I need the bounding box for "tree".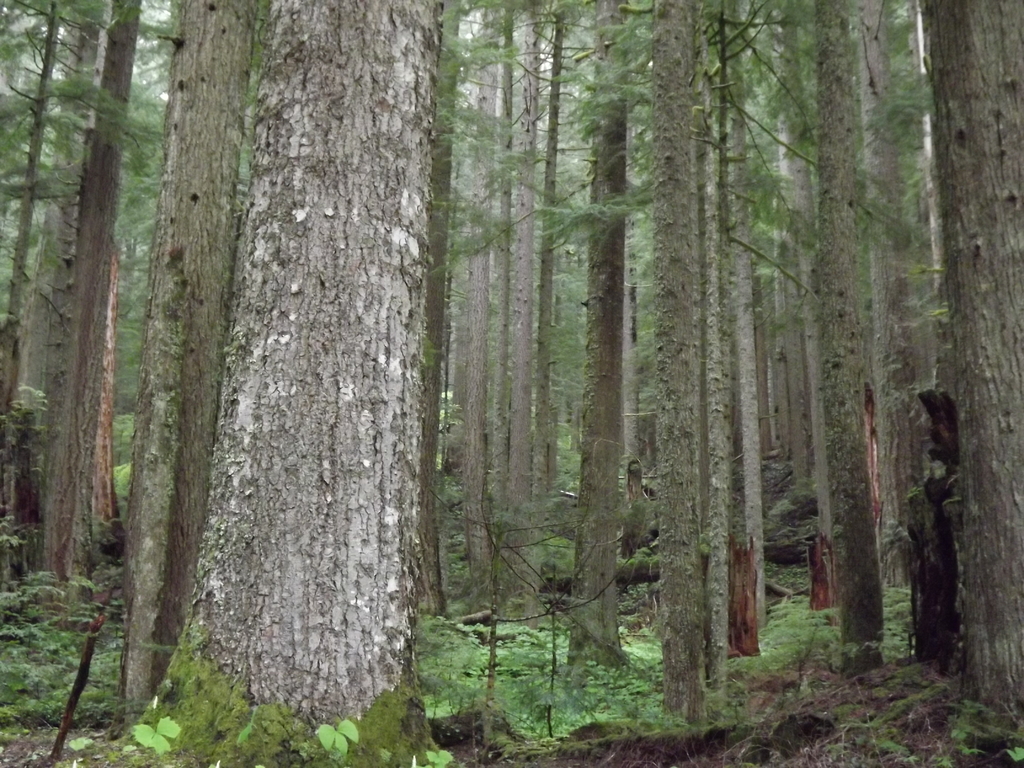
Here it is: region(109, 0, 449, 767).
